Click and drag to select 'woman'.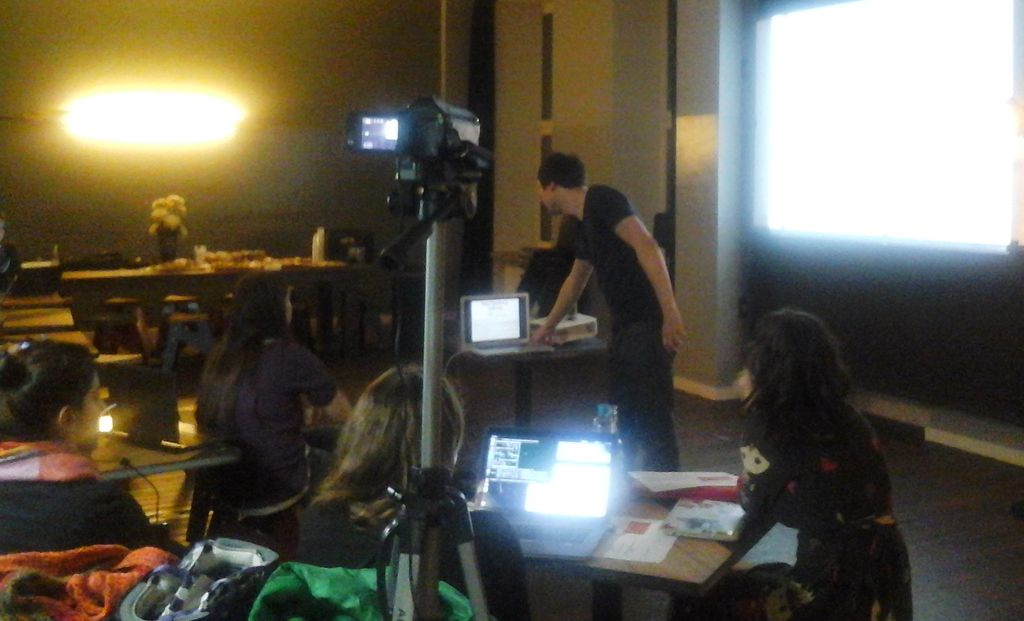
Selection: box(304, 359, 524, 620).
